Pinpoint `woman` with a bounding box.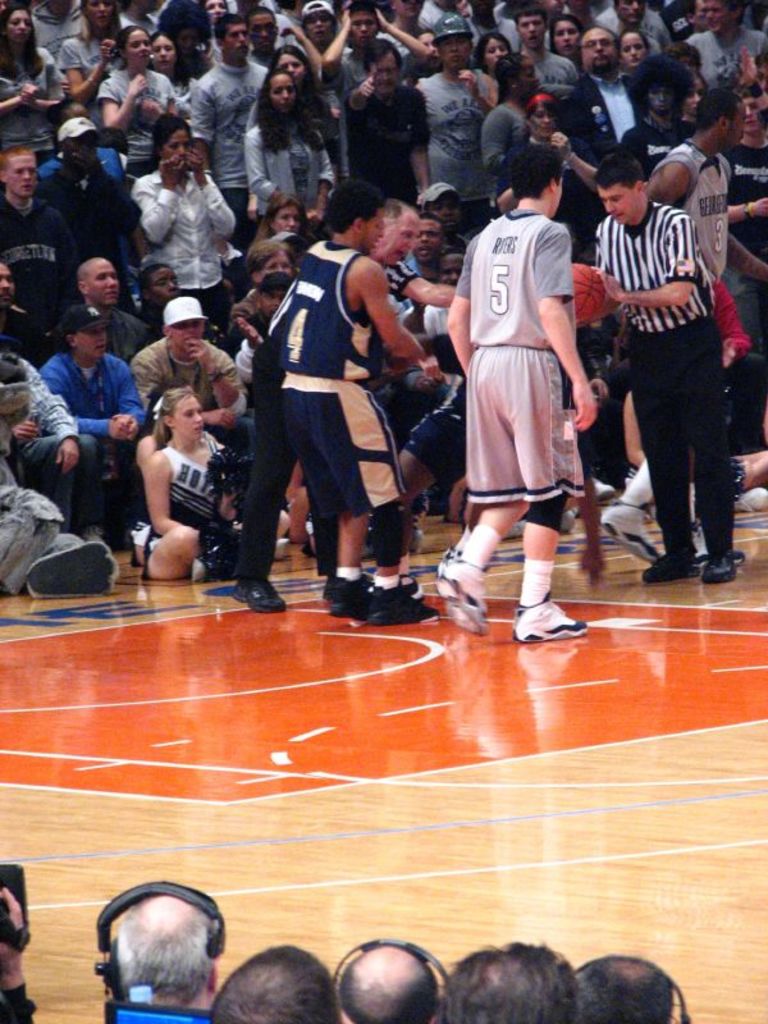
region(620, 31, 653, 82).
